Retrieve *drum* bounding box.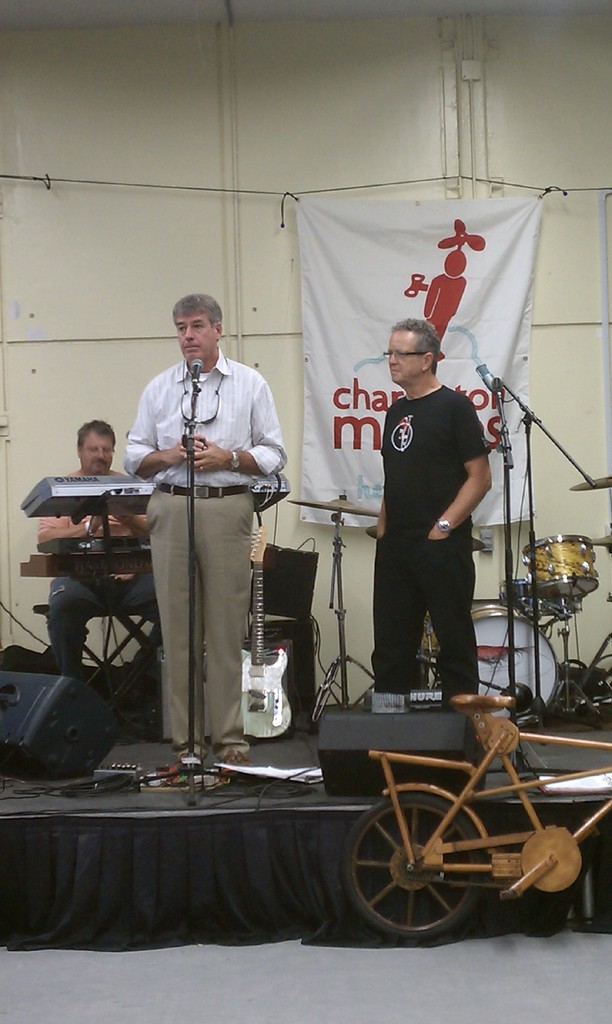
Bounding box: <box>500,502,611,650</box>.
